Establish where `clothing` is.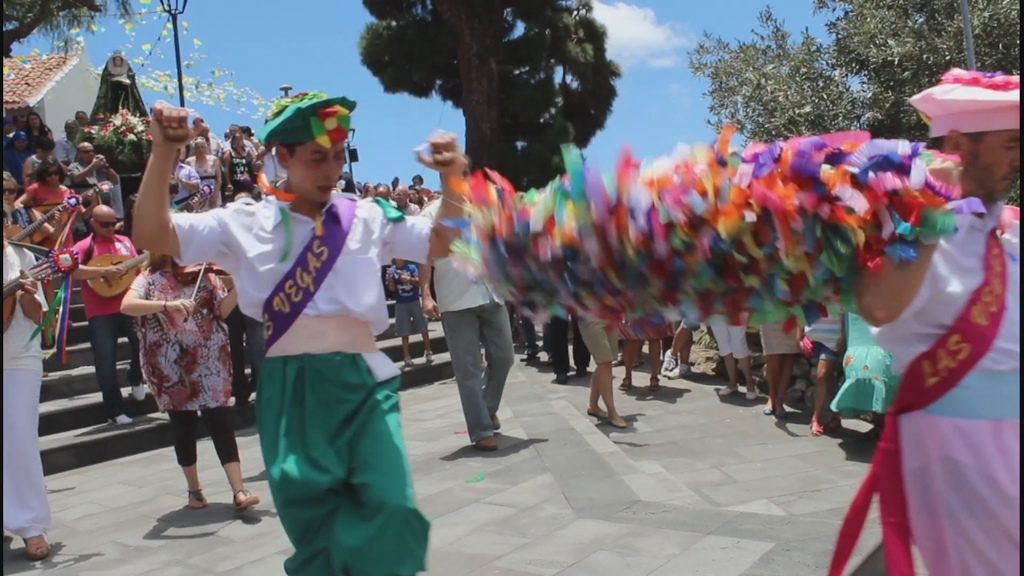
Established at detection(130, 246, 238, 470).
